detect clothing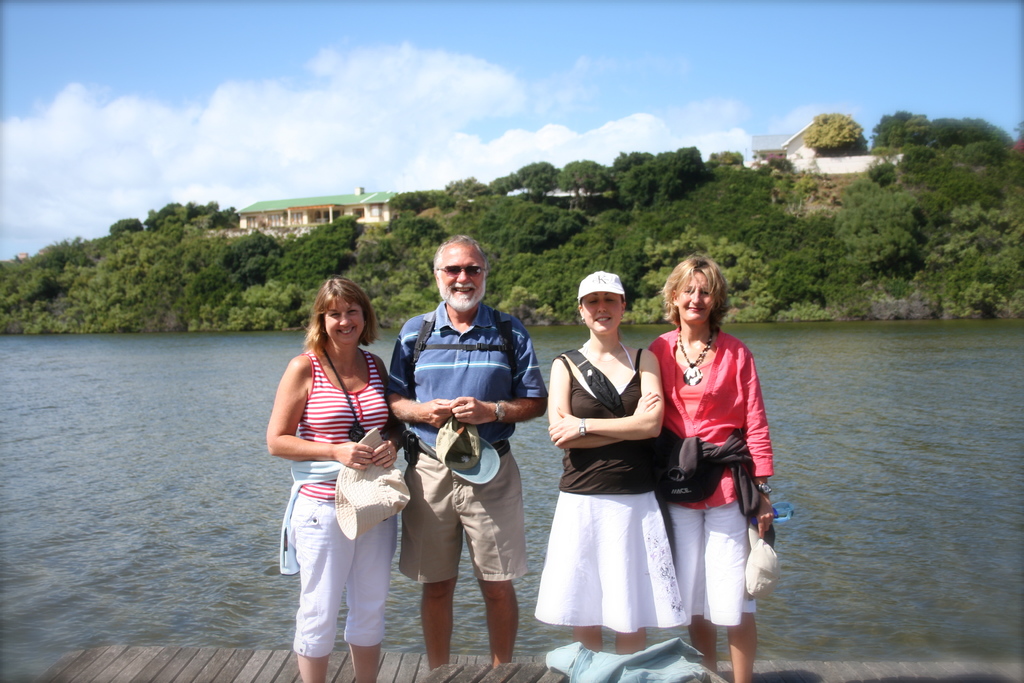
locate(643, 328, 772, 622)
